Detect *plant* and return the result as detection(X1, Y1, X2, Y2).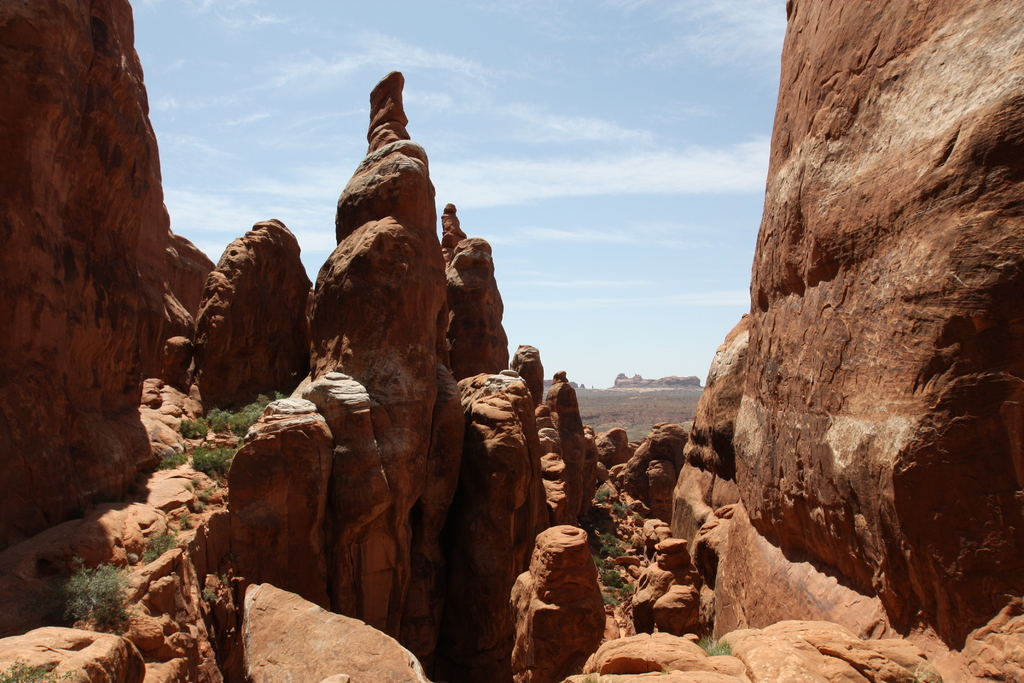
detection(192, 477, 197, 486).
